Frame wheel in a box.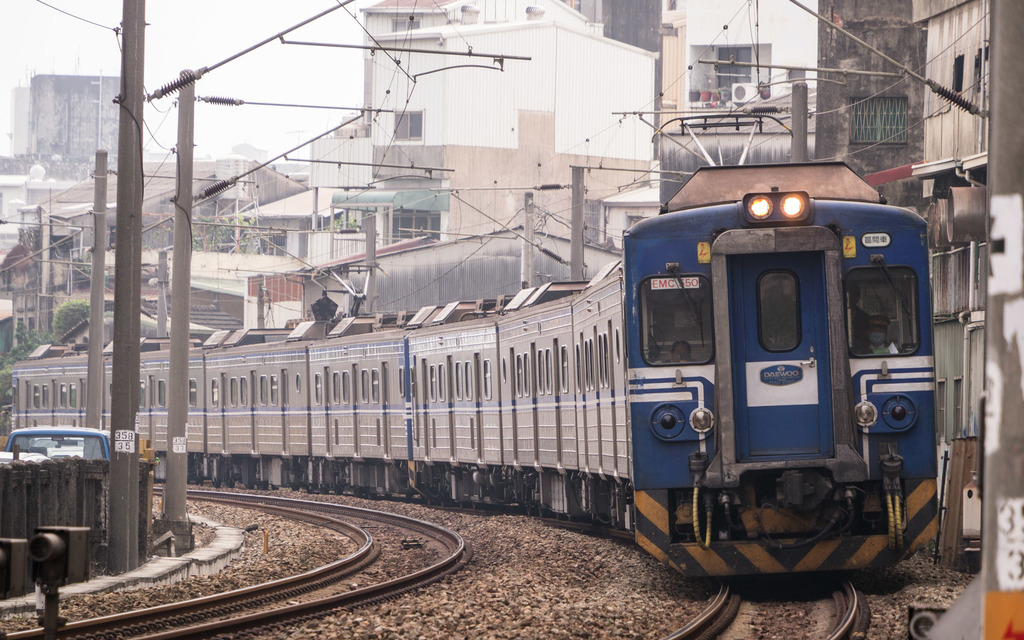
bbox(355, 489, 361, 499).
